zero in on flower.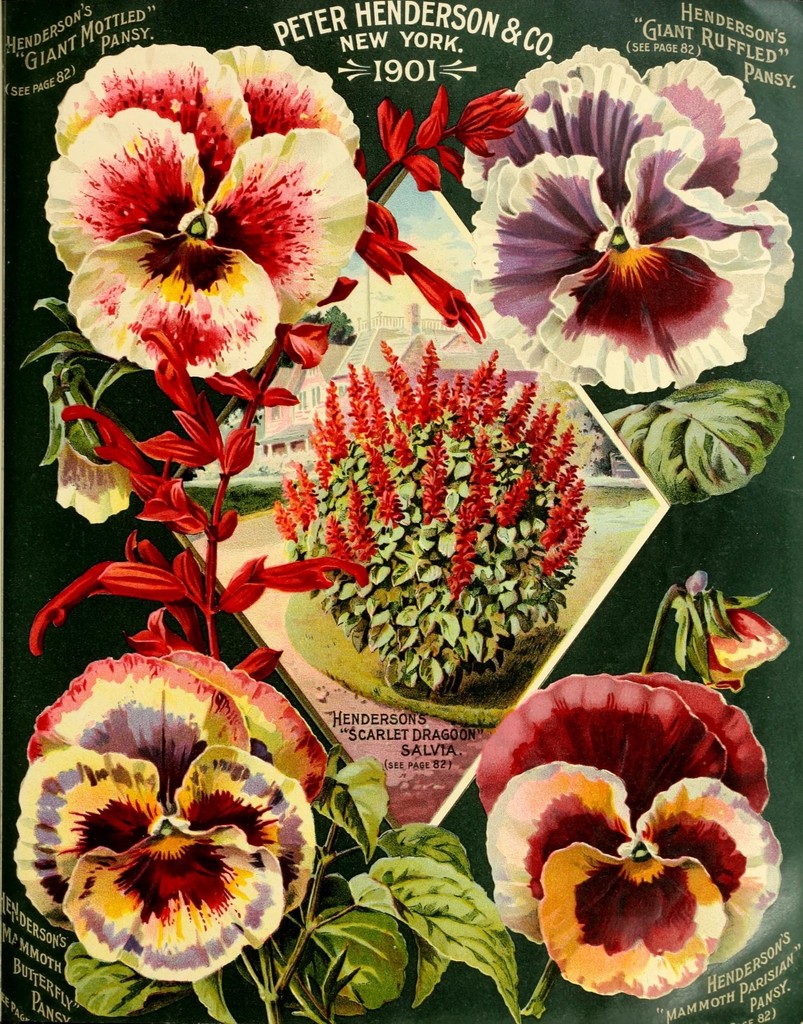
Zeroed in: 45:44:373:385.
